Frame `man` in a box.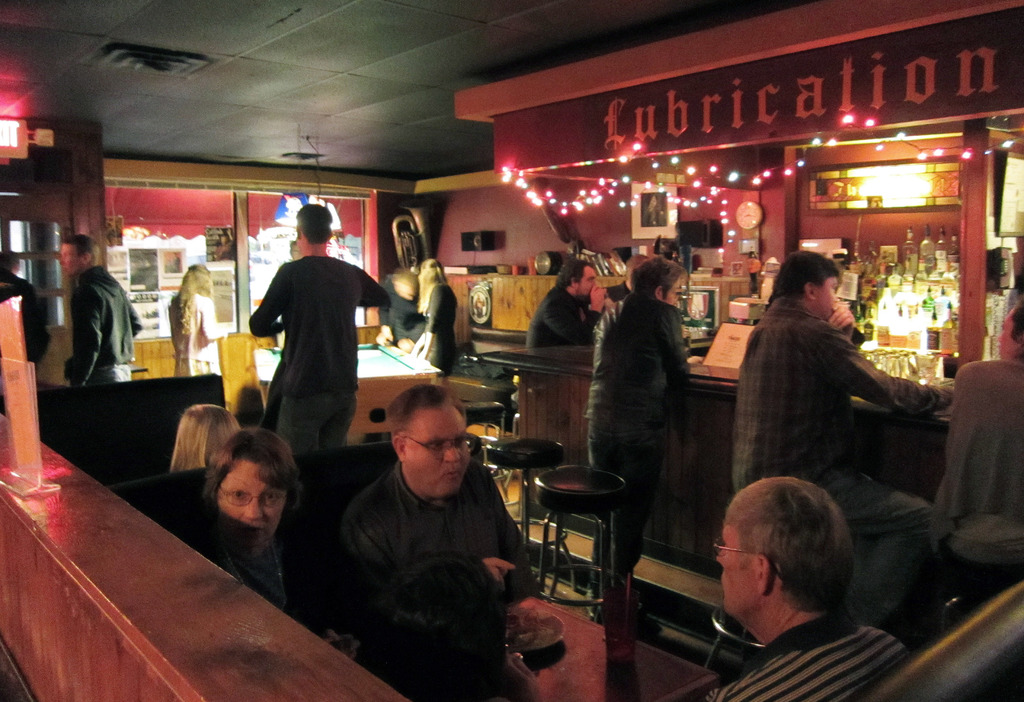
(728, 247, 939, 628).
